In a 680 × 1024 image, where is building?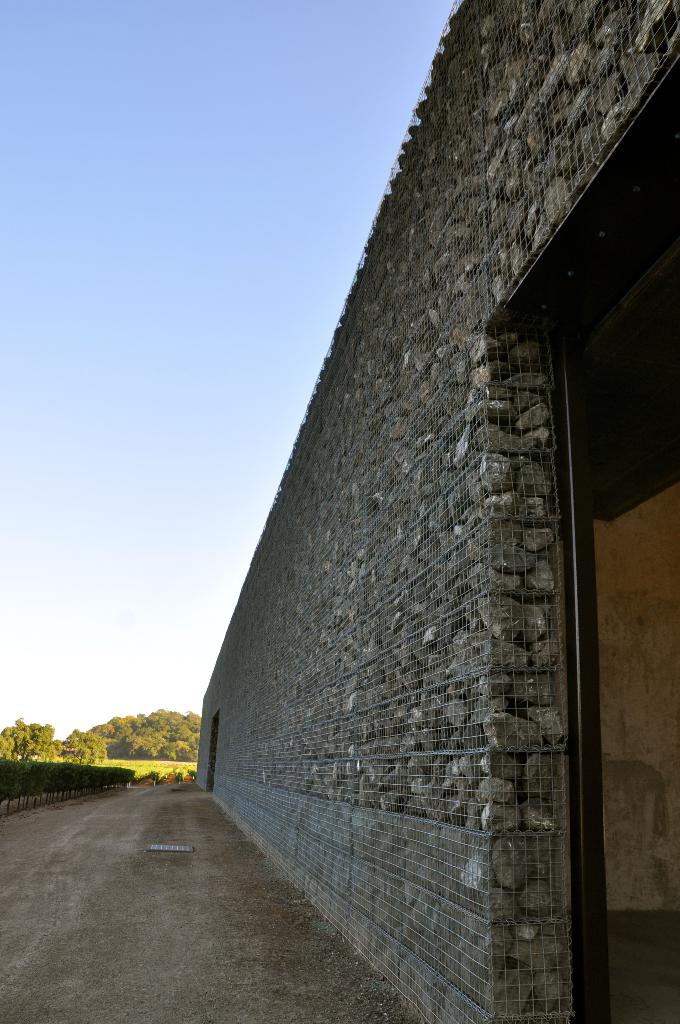
[195, 0, 679, 1023].
